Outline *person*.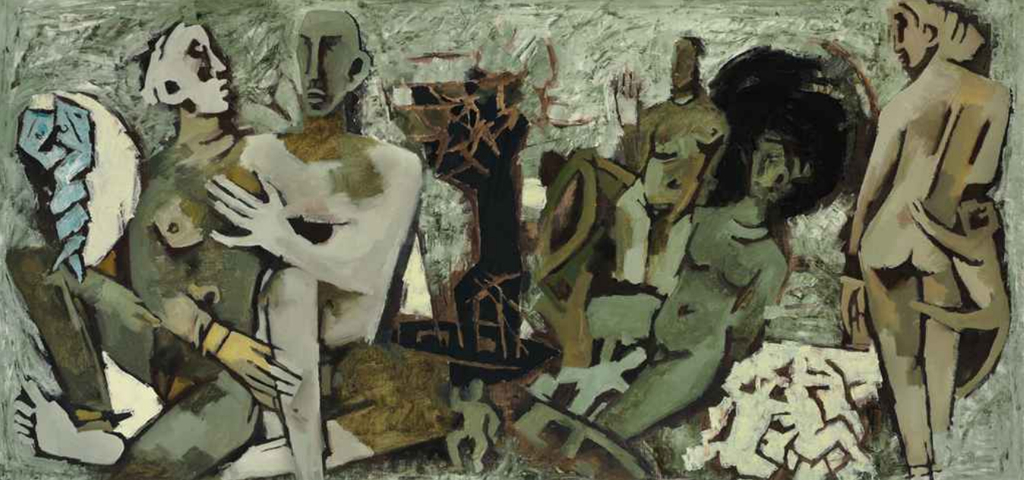
Outline: BBox(601, 26, 754, 342).
